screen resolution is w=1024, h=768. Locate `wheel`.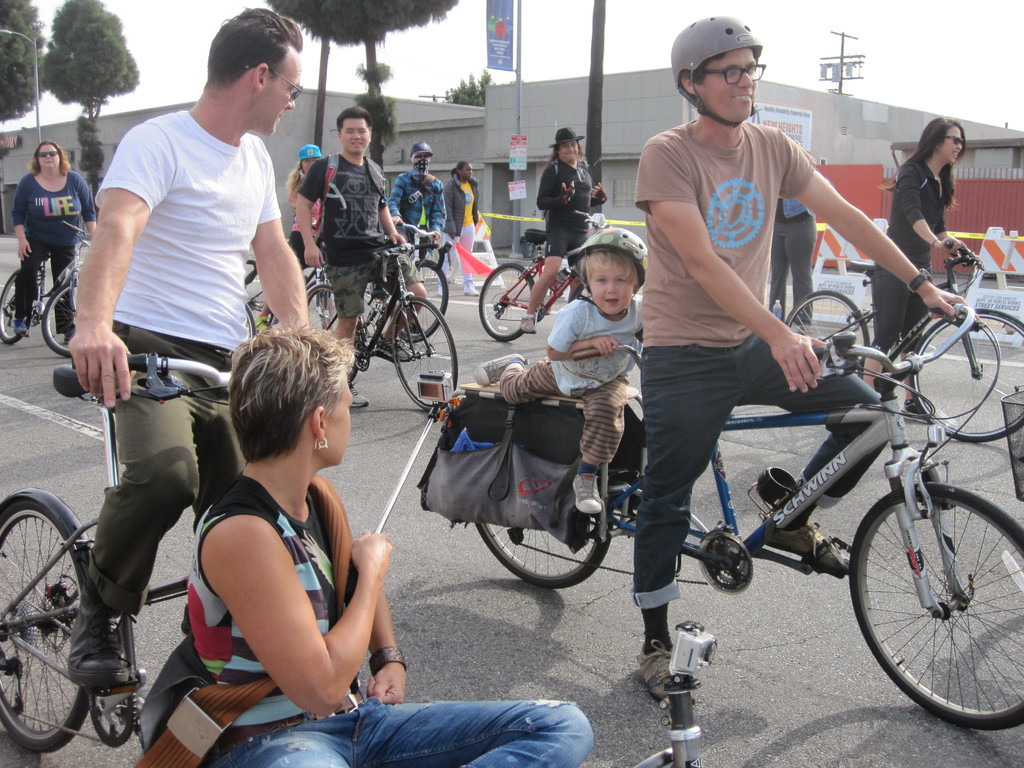
{"left": 477, "top": 529, "right": 614, "bottom": 594}.
